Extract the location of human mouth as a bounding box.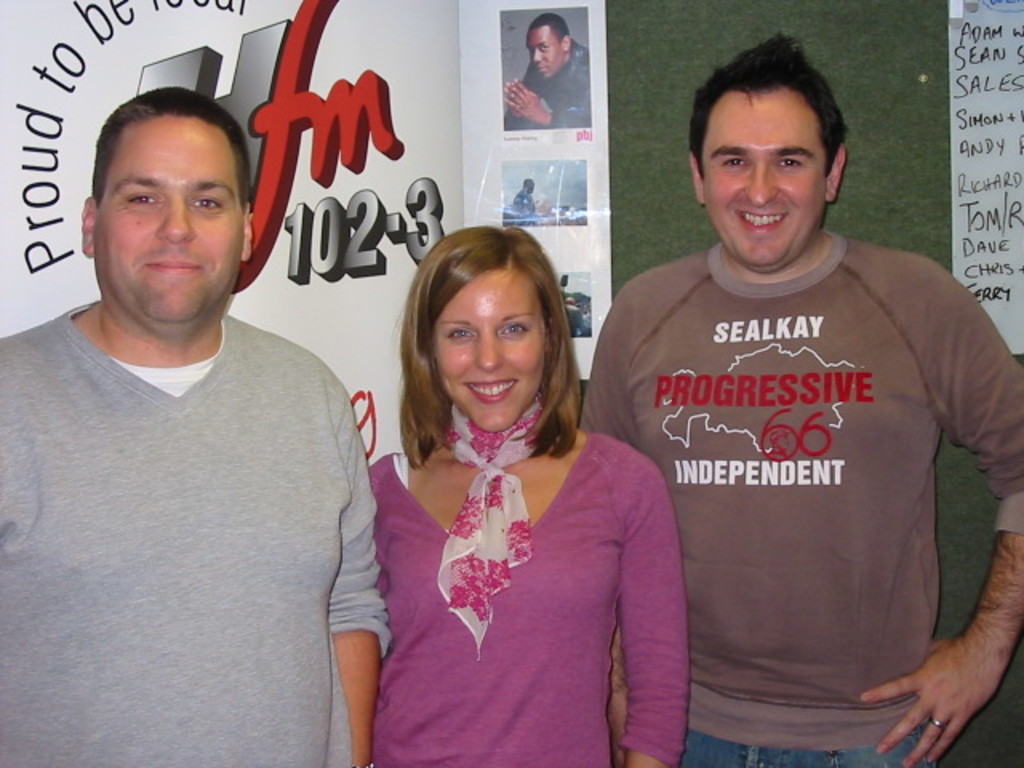
pyautogui.locateOnScreen(728, 198, 790, 234).
